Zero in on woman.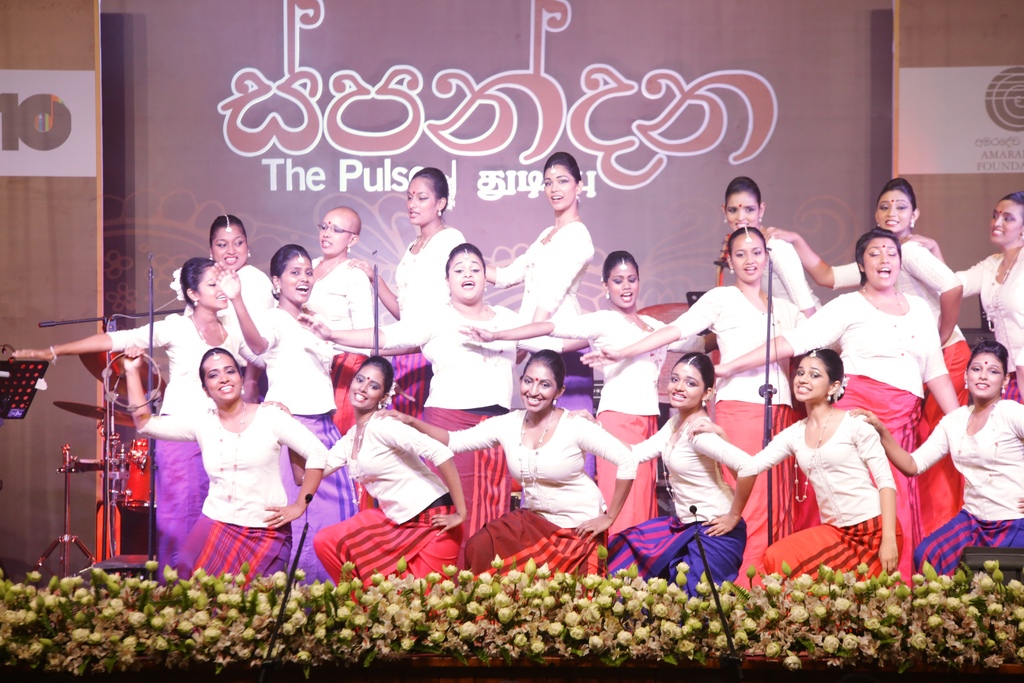
Zeroed in: <bbox>298, 163, 492, 325</bbox>.
